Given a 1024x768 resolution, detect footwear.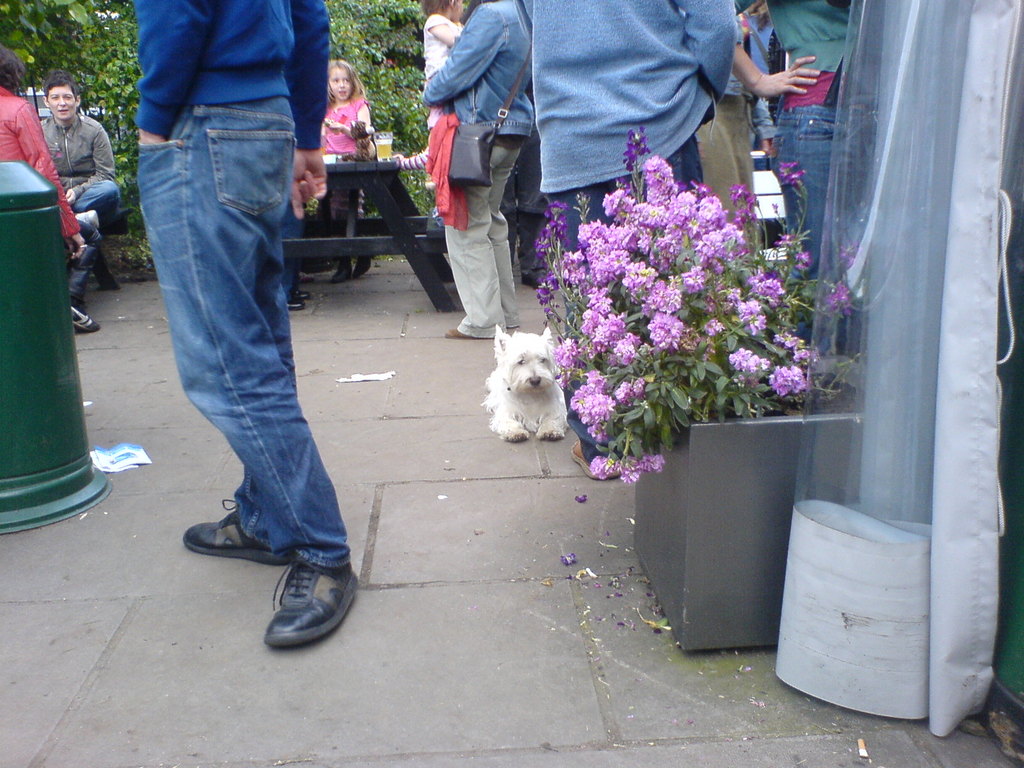
box=[180, 504, 282, 564].
